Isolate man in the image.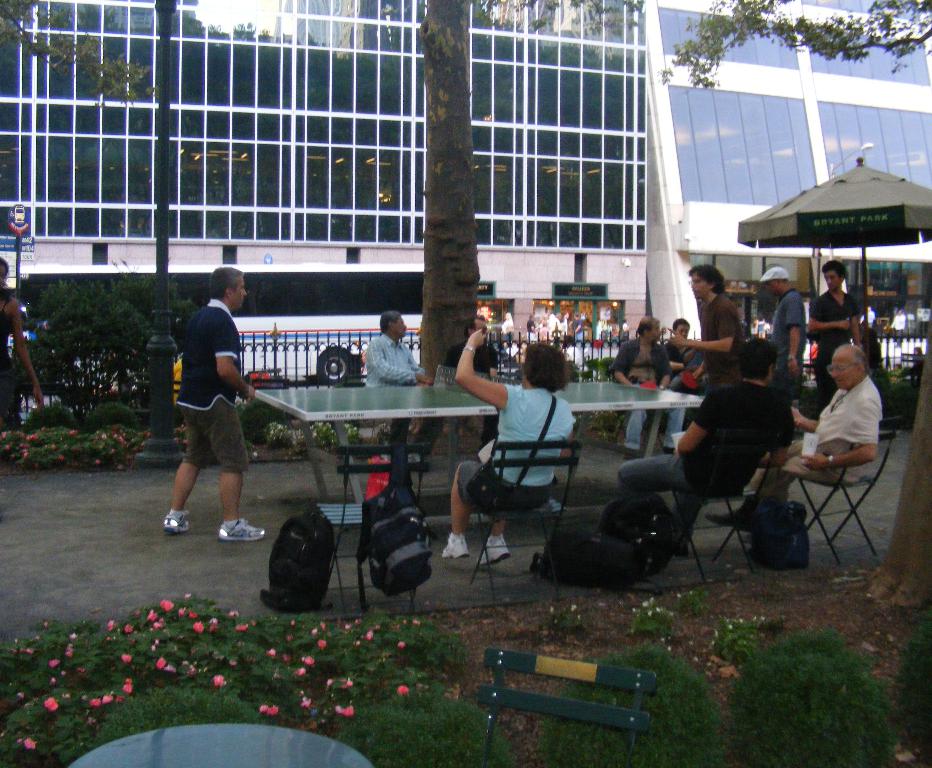
Isolated region: x1=615 y1=337 x2=795 y2=558.
